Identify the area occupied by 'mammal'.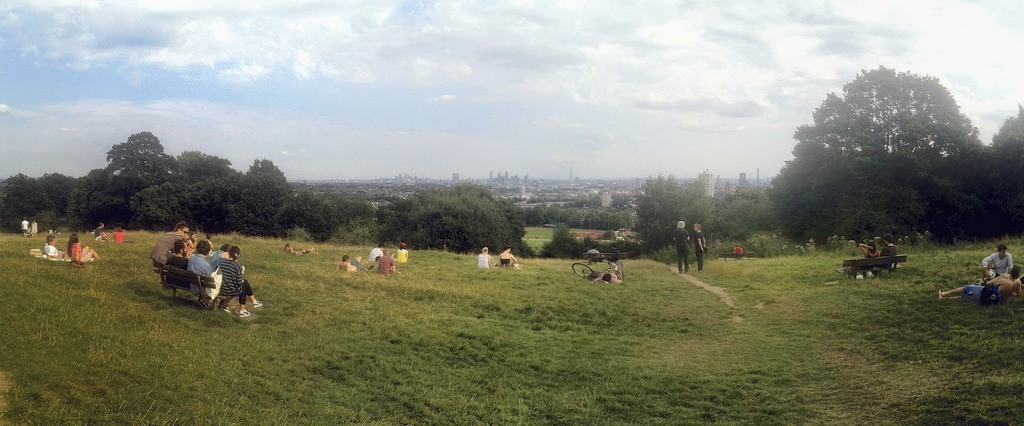
Area: 31, 221, 39, 235.
